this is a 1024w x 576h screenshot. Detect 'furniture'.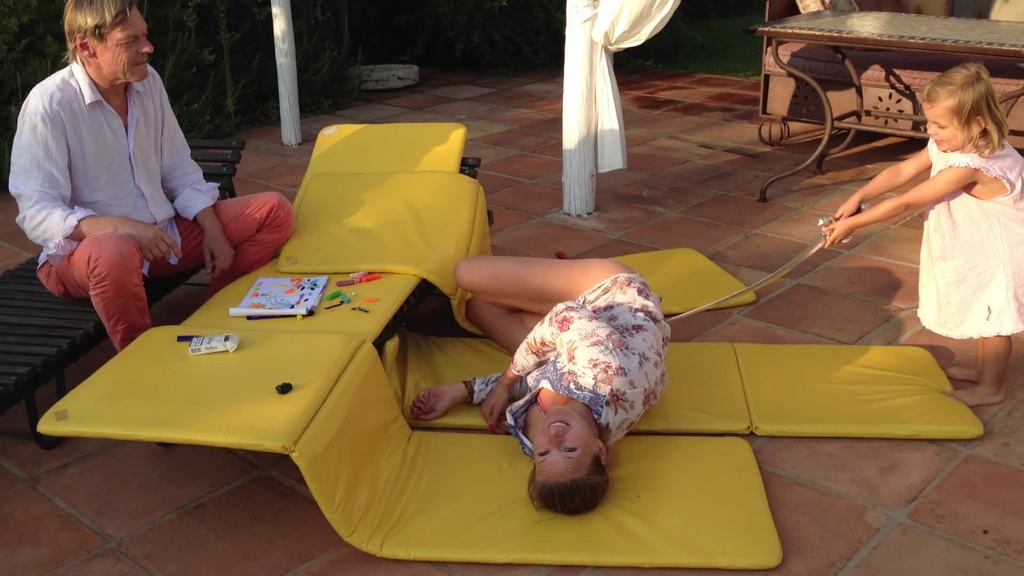
x1=749 y1=4 x2=1023 y2=200.
